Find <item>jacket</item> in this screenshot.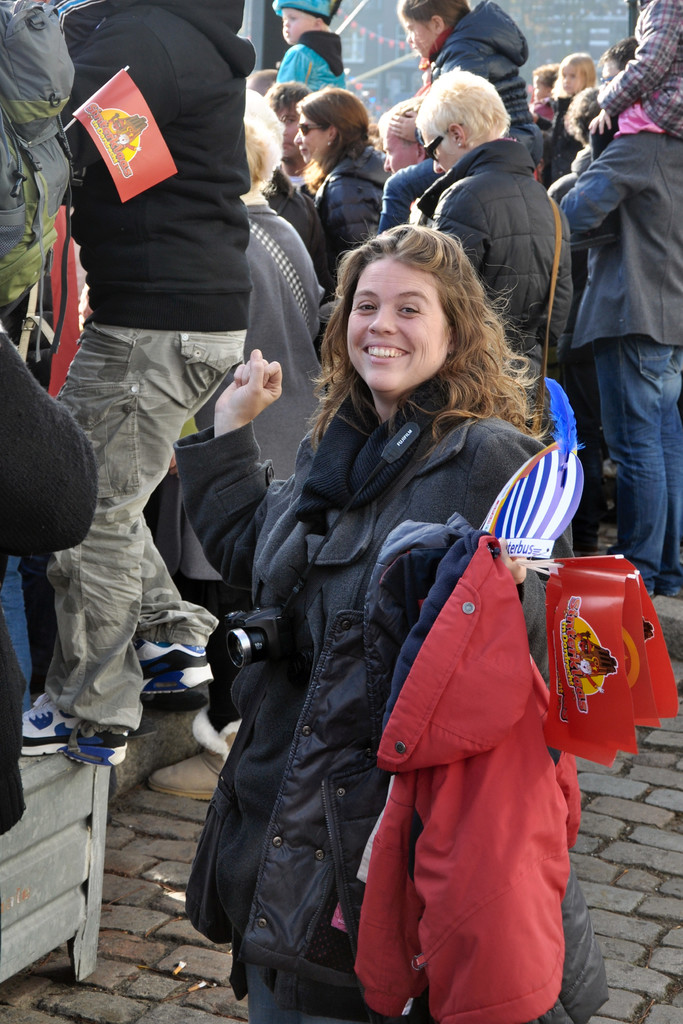
The bounding box for <item>jacket</item> is l=337, t=532, r=582, b=1023.
